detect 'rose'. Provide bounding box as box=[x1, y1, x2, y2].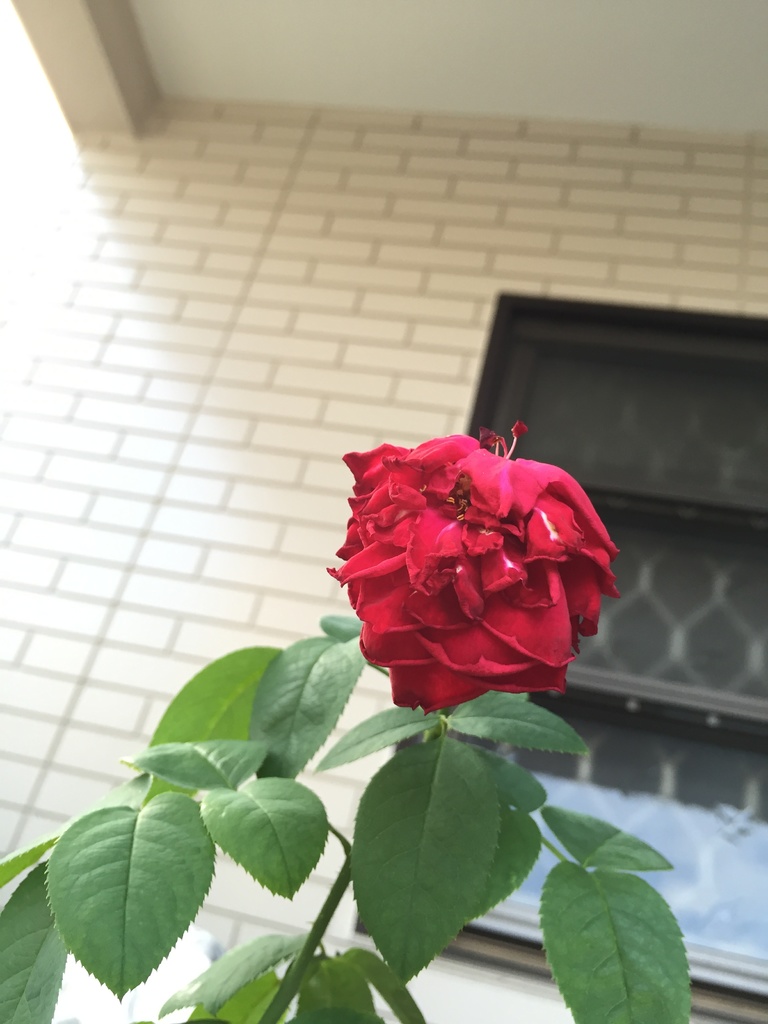
box=[325, 431, 621, 711].
